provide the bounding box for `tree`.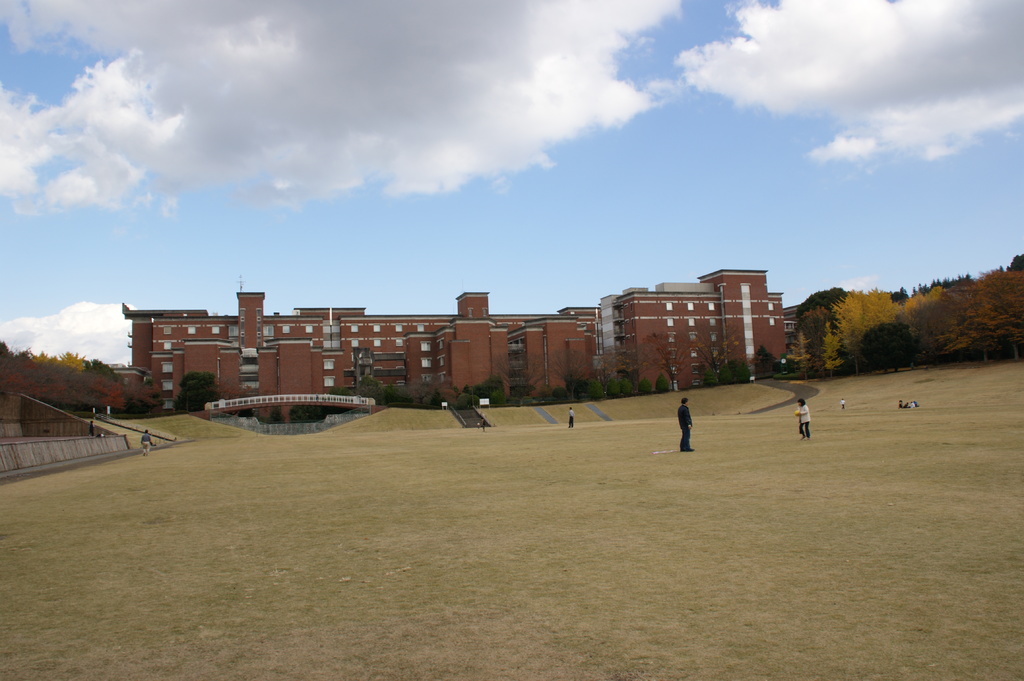
653,373,667,394.
